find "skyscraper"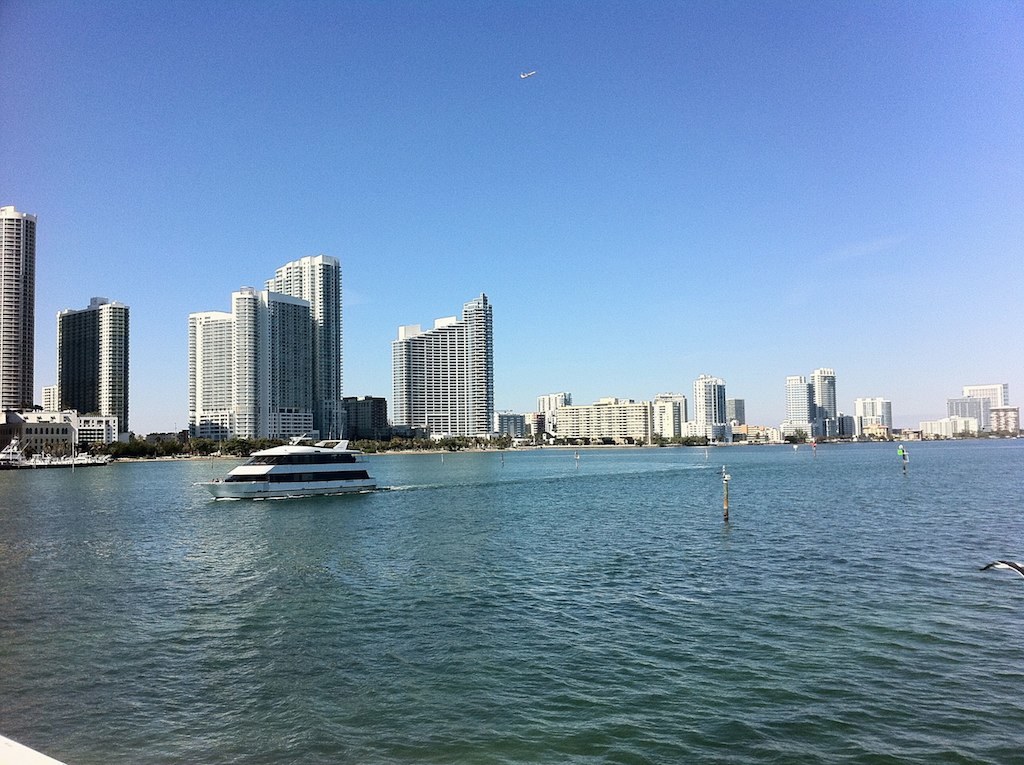
left=0, top=200, right=57, bottom=420
